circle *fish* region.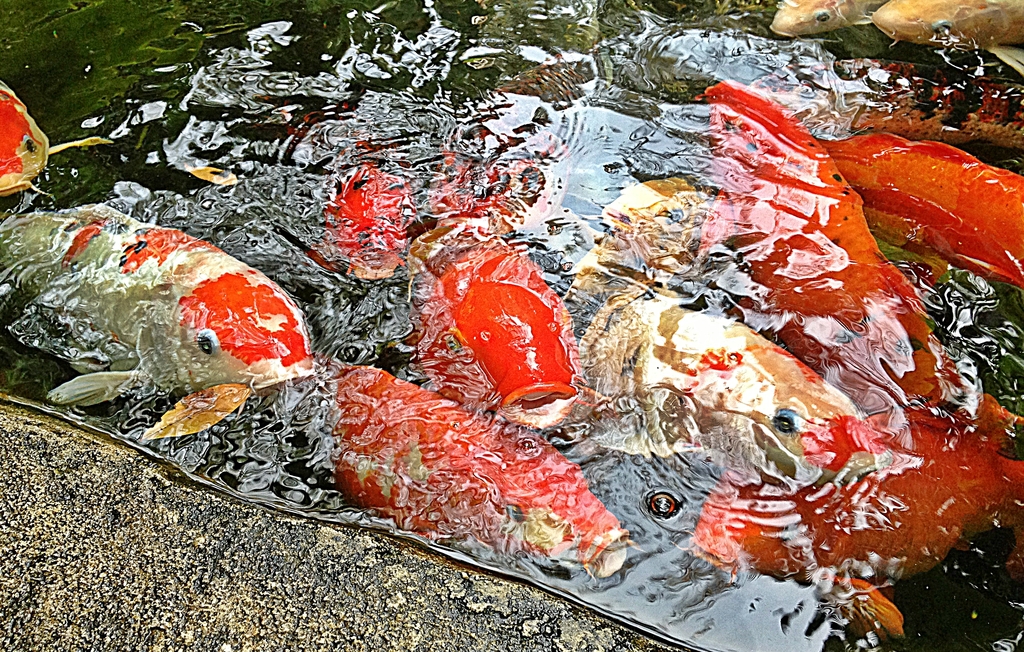
Region: box=[875, 0, 1023, 42].
